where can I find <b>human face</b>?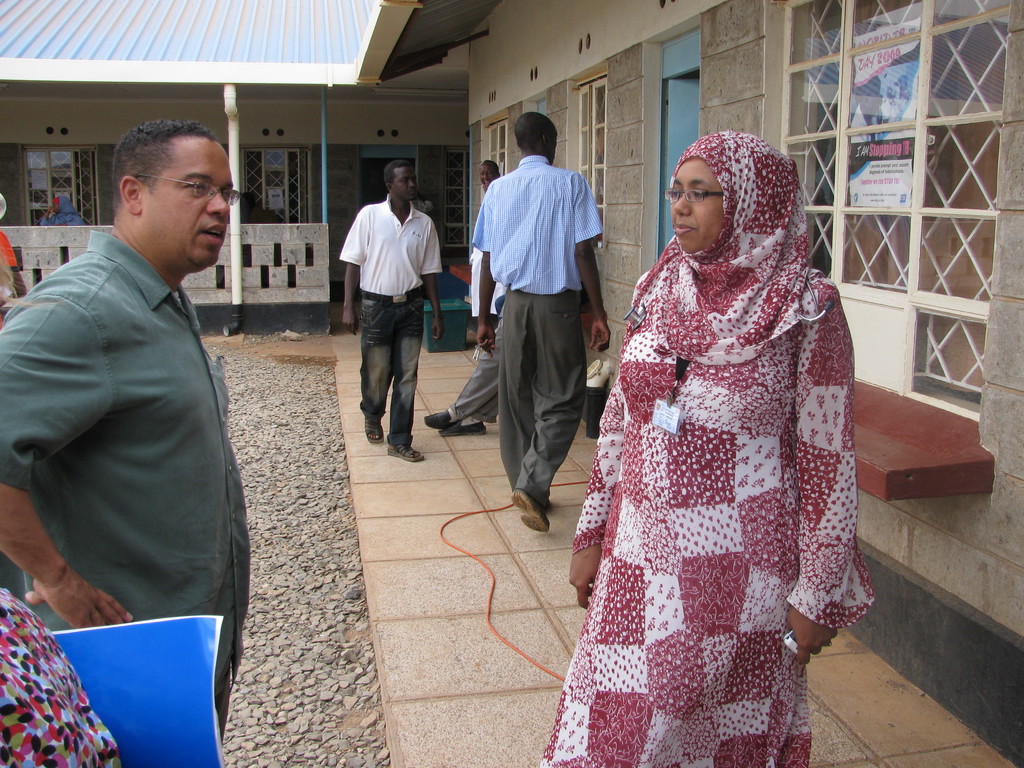
You can find it at [x1=668, y1=158, x2=728, y2=256].
